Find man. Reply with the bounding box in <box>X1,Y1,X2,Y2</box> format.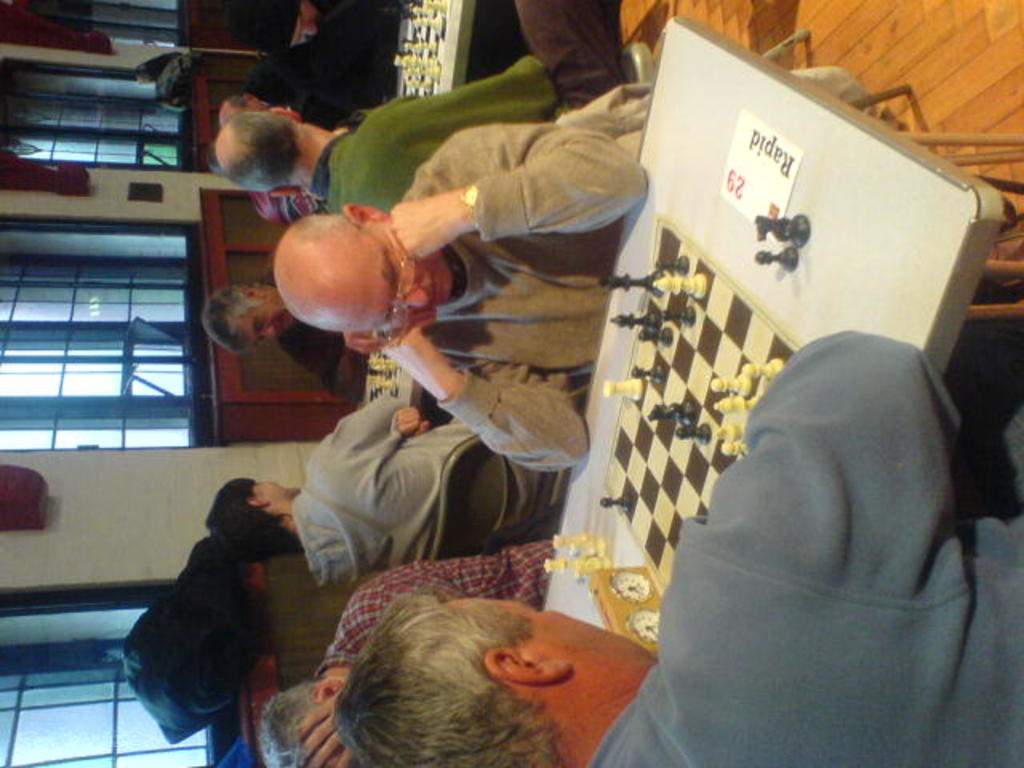
<box>266,534,552,766</box>.
